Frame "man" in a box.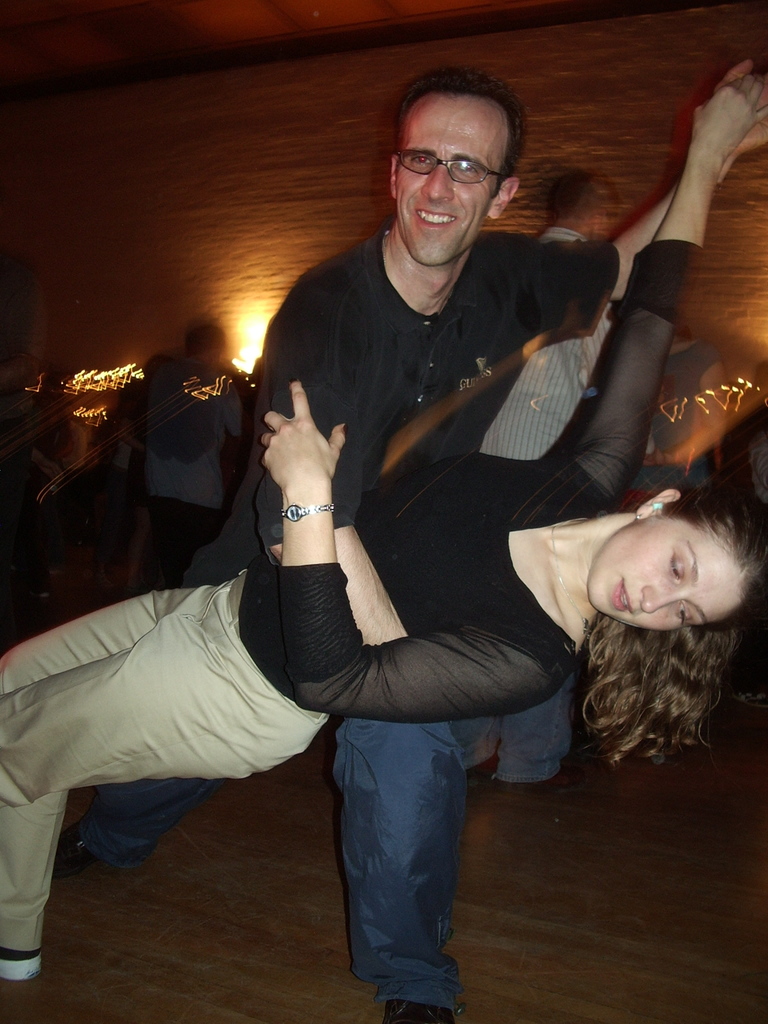
(left=120, top=317, right=255, bottom=569).
